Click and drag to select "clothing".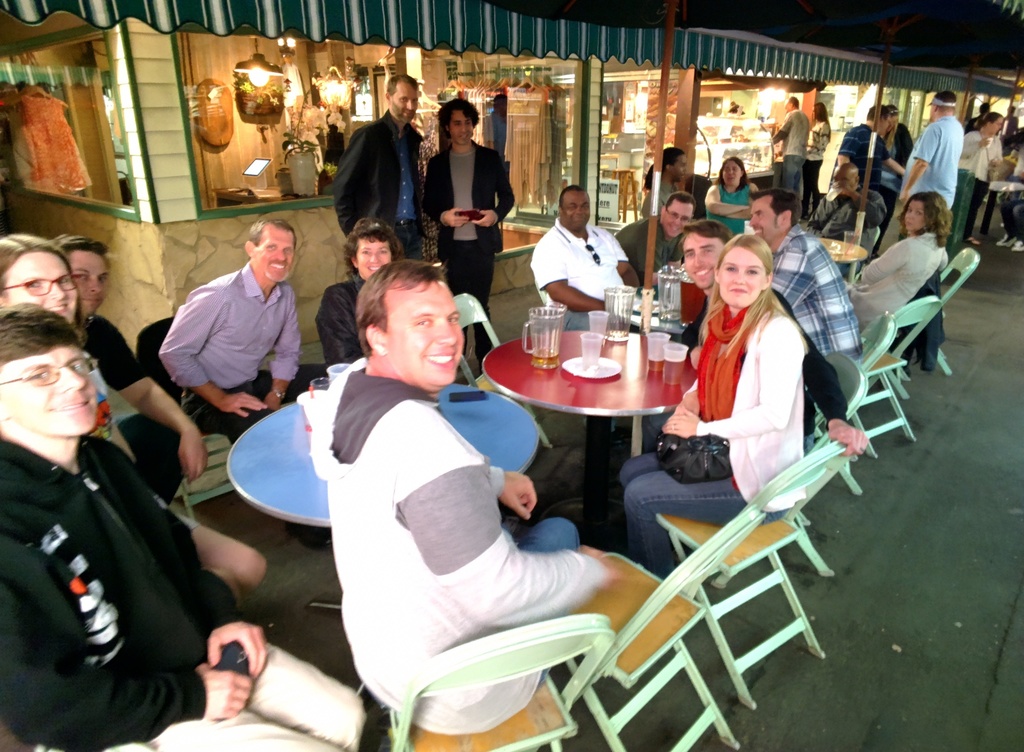
Selection: (332, 111, 423, 260).
